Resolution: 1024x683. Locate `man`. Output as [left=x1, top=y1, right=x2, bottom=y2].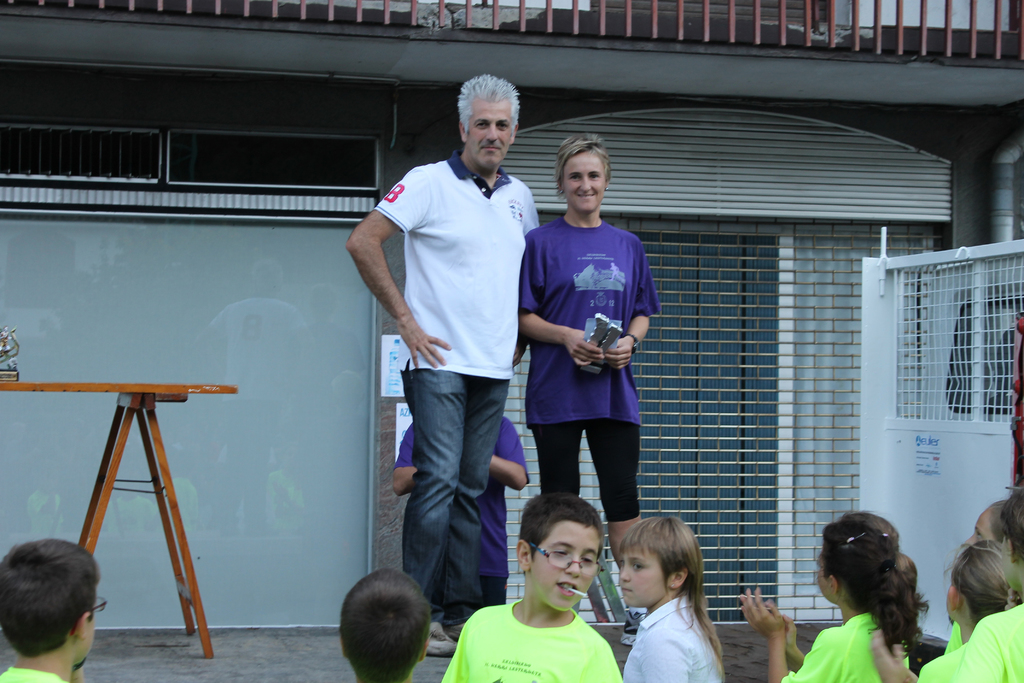
[left=360, top=77, right=548, bottom=659].
